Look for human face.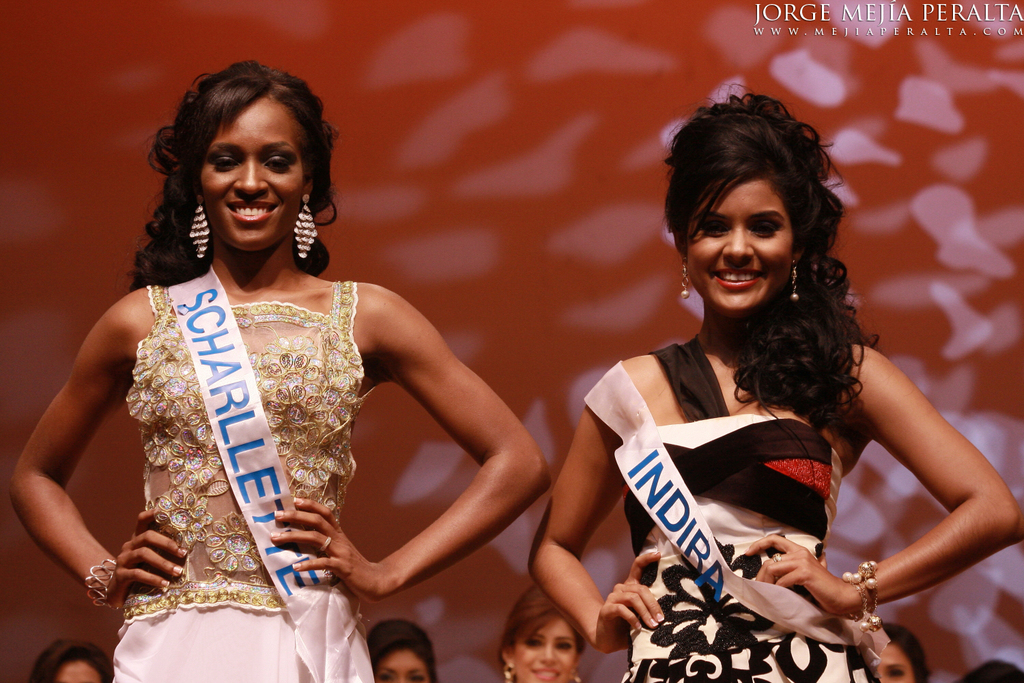
Found: bbox(689, 176, 795, 313).
